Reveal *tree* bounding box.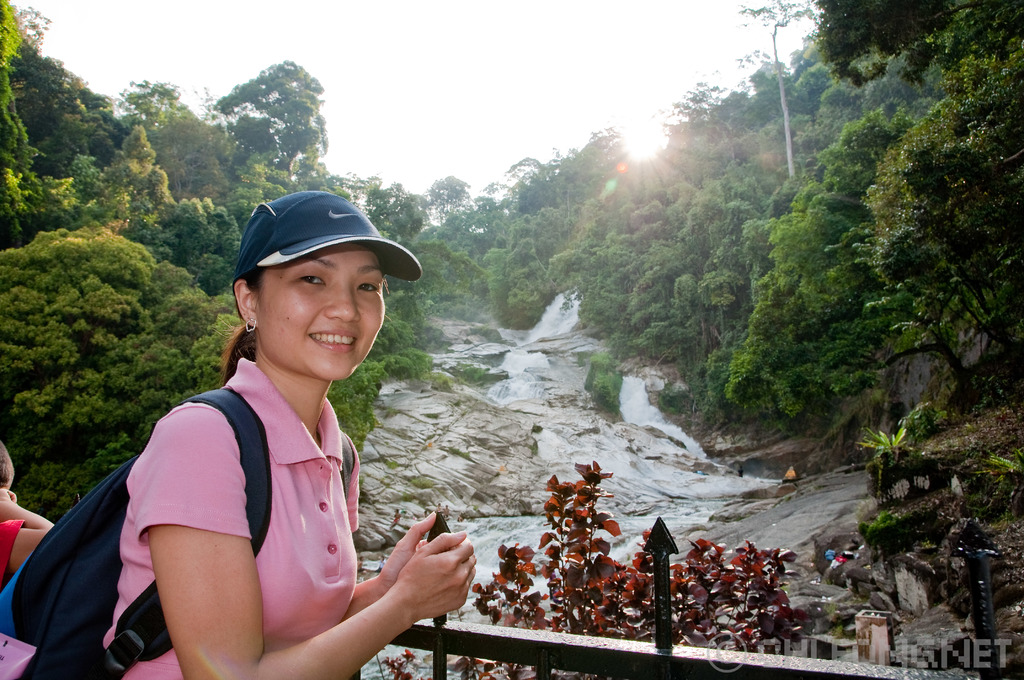
Revealed: {"x1": 489, "y1": 230, "x2": 552, "y2": 335}.
